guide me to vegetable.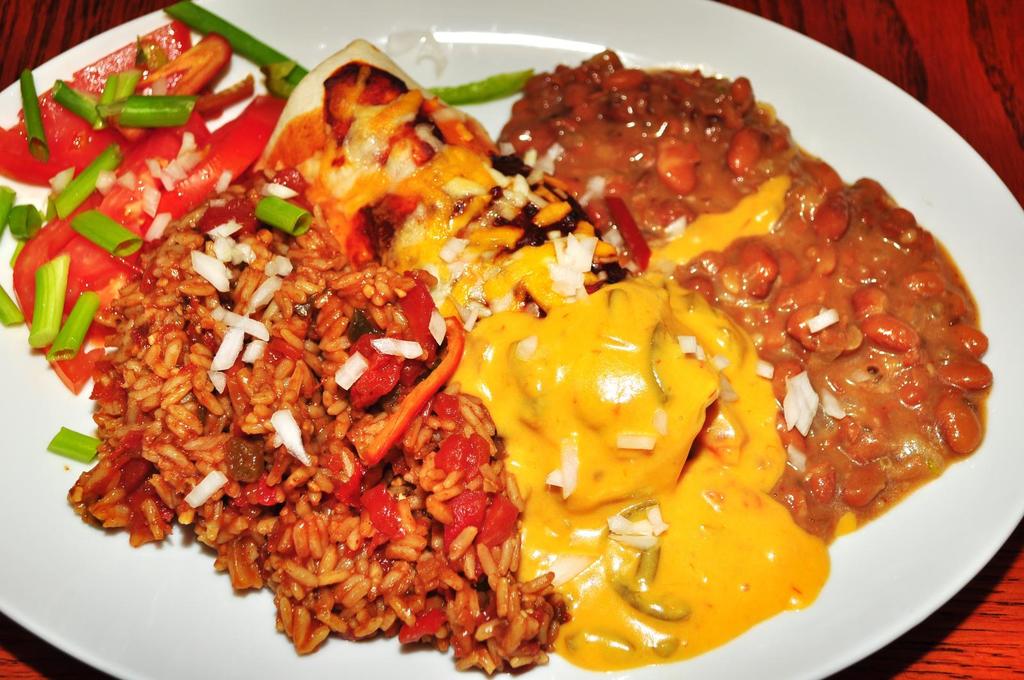
Guidance: 12:207:42:240.
